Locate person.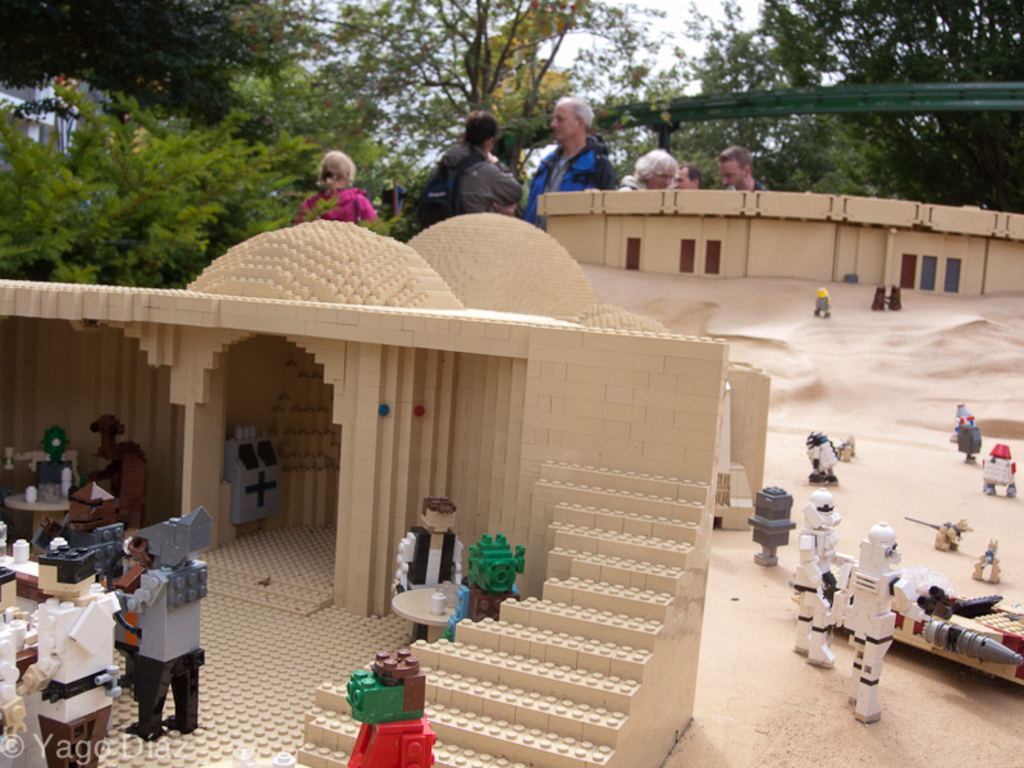
Bounding box: detection(420, 111, 515, 220).
